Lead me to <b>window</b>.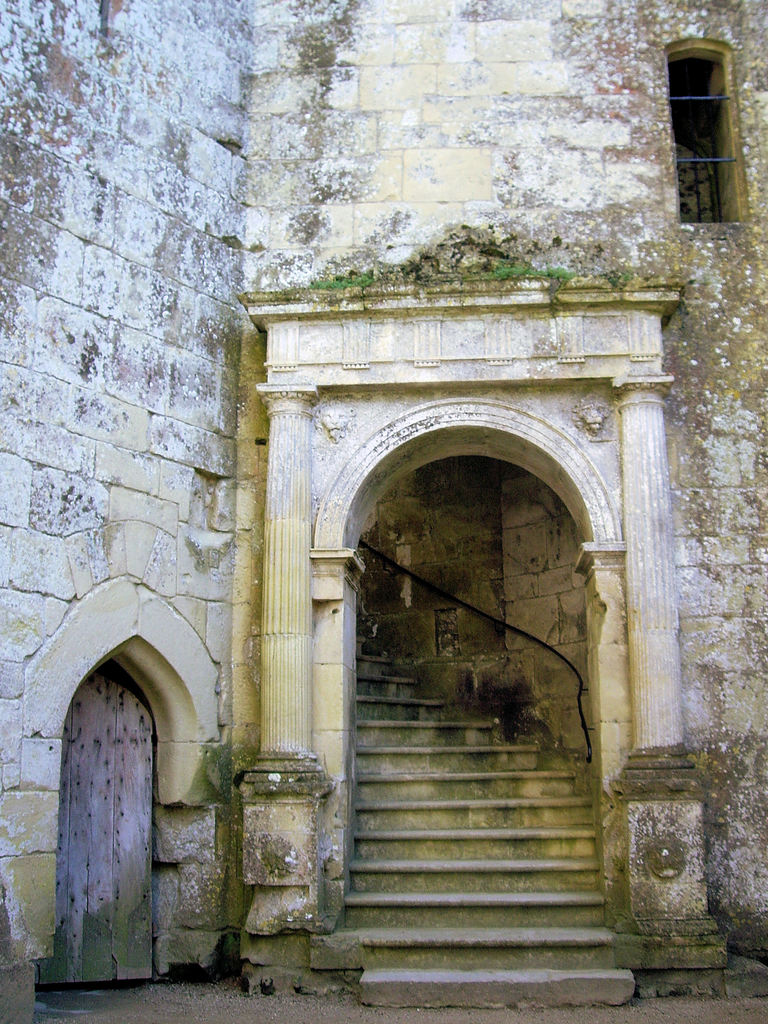
Lead to bbox(669, 13, 757, 213).
